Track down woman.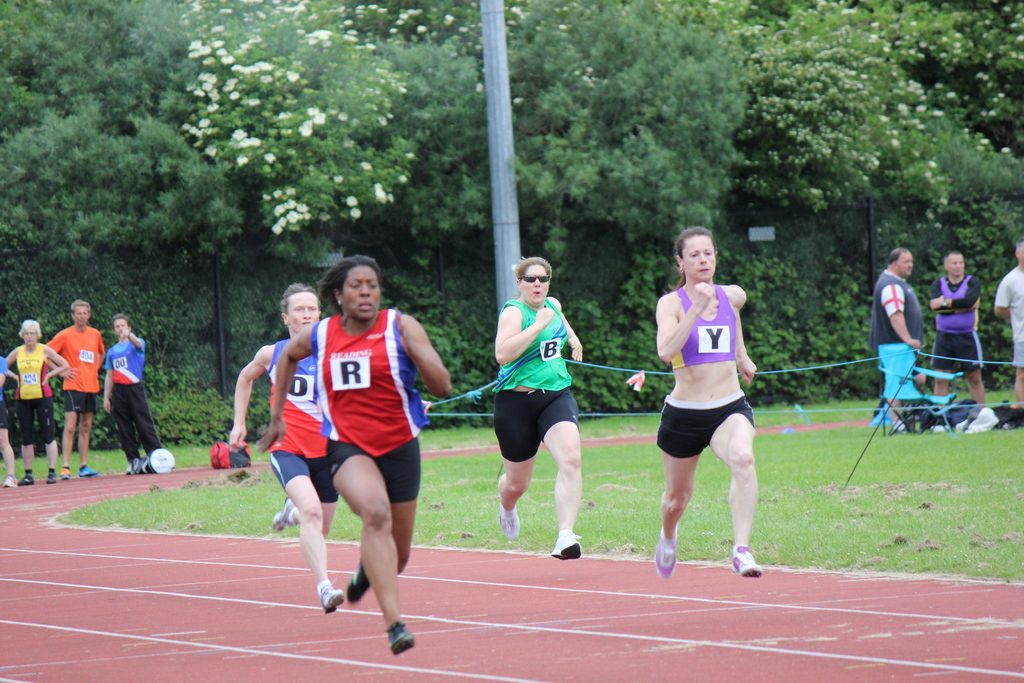
Tracked to [496, 258, 583, 559].
